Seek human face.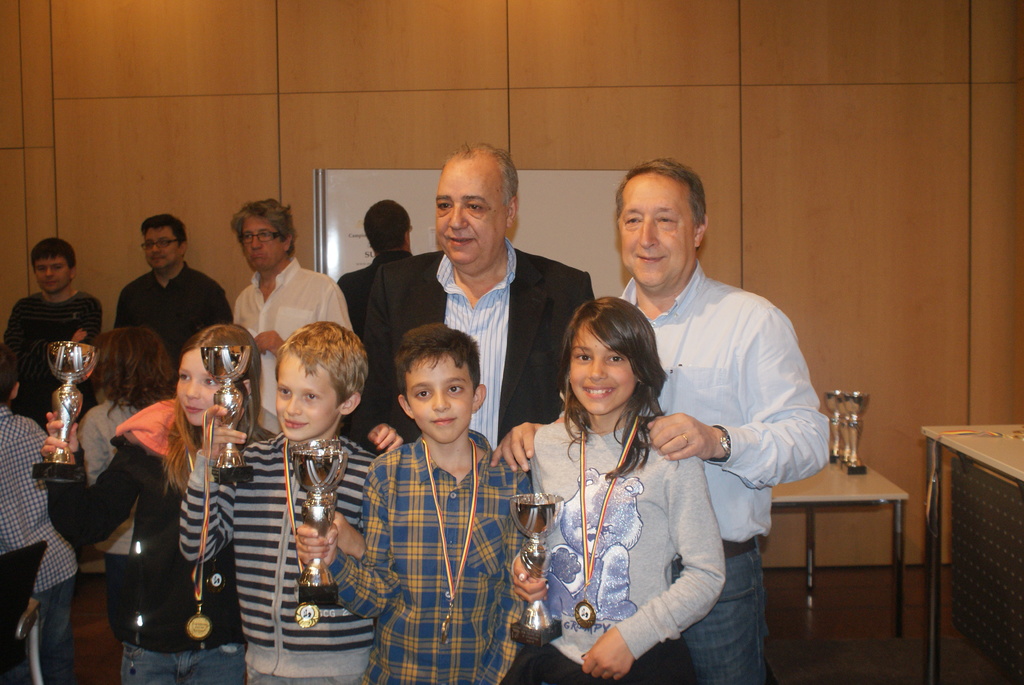
BBox(242, 215, 287, 271).
